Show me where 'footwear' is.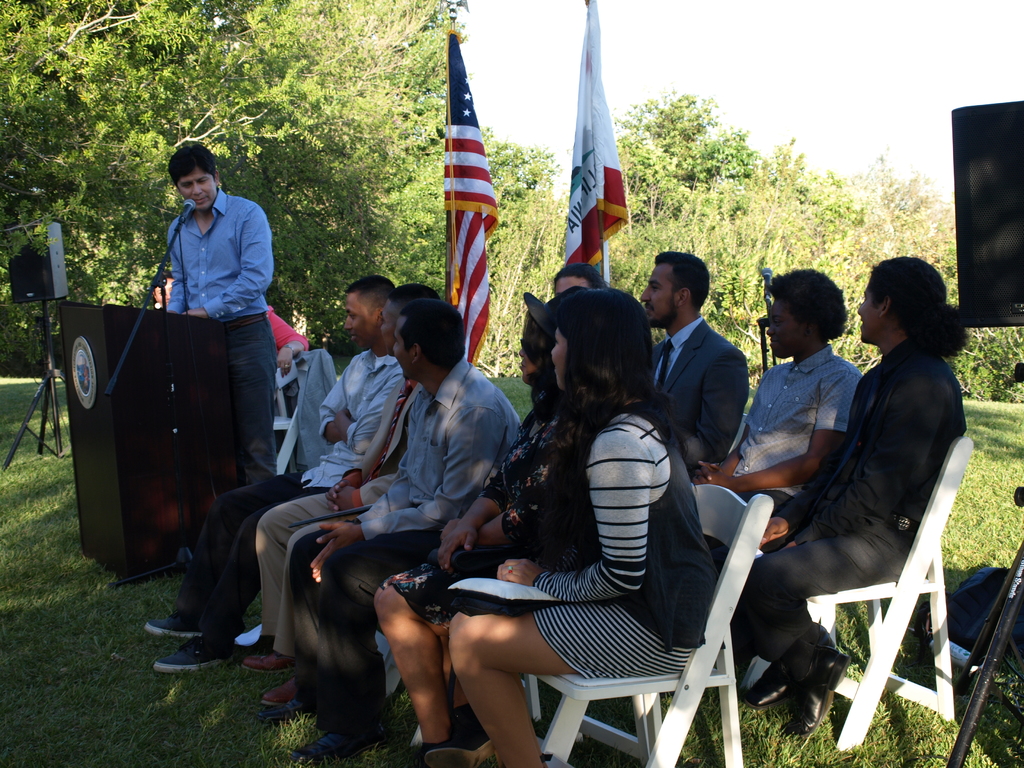
'footwear' is at pyautogui.locateOnScreen(140, 634, 236, 671).
